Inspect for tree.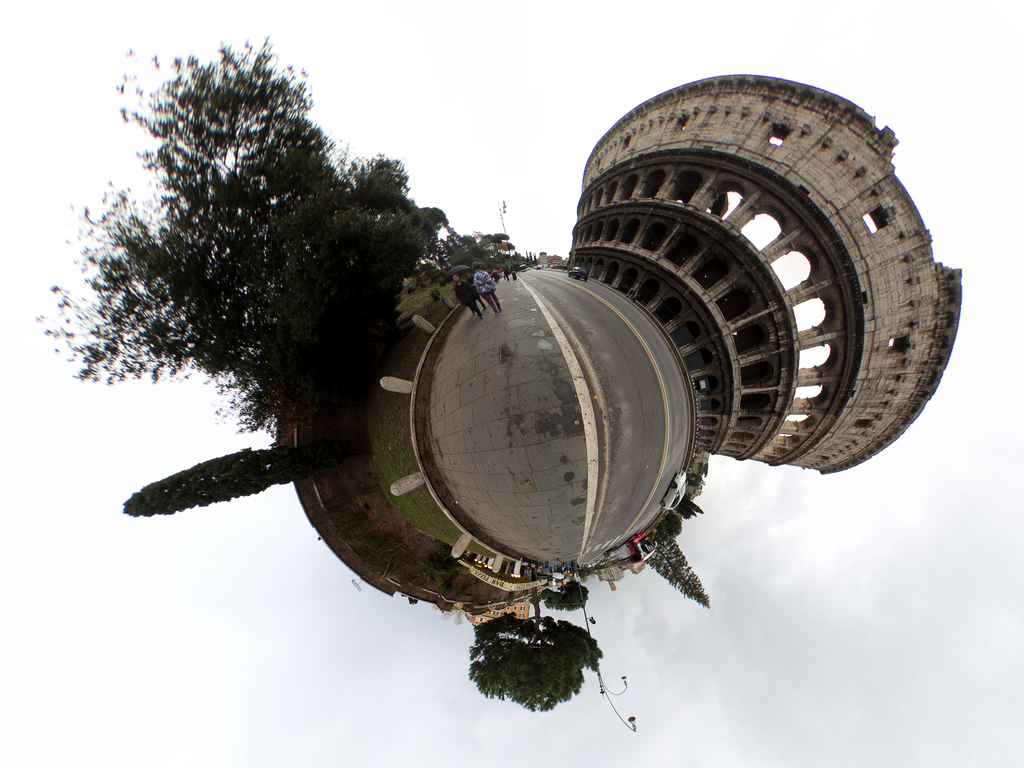
Inspection: region(396, 200, 525, 271).
